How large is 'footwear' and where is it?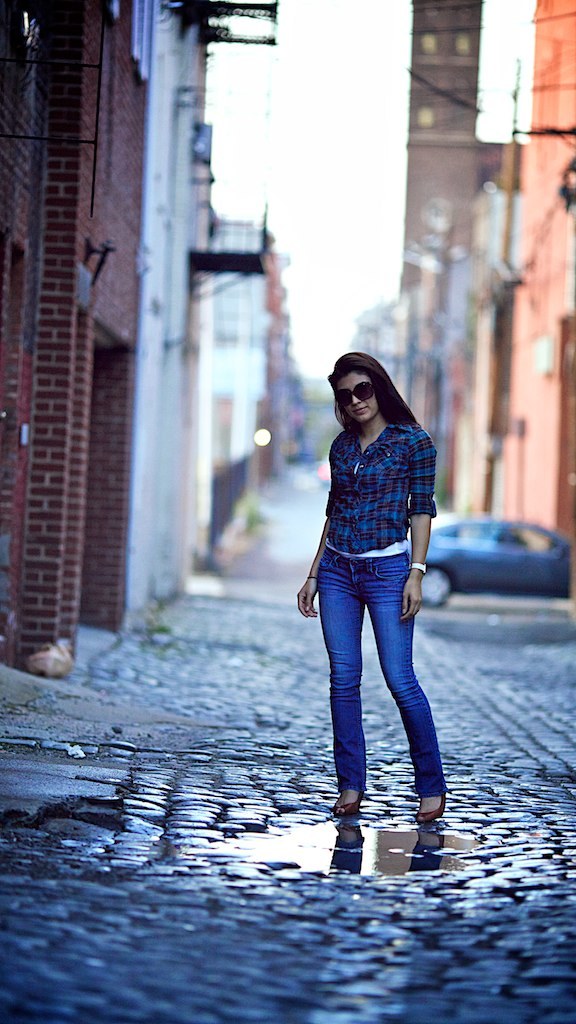
Bounding box: locate(329, 790, 361, 813).
